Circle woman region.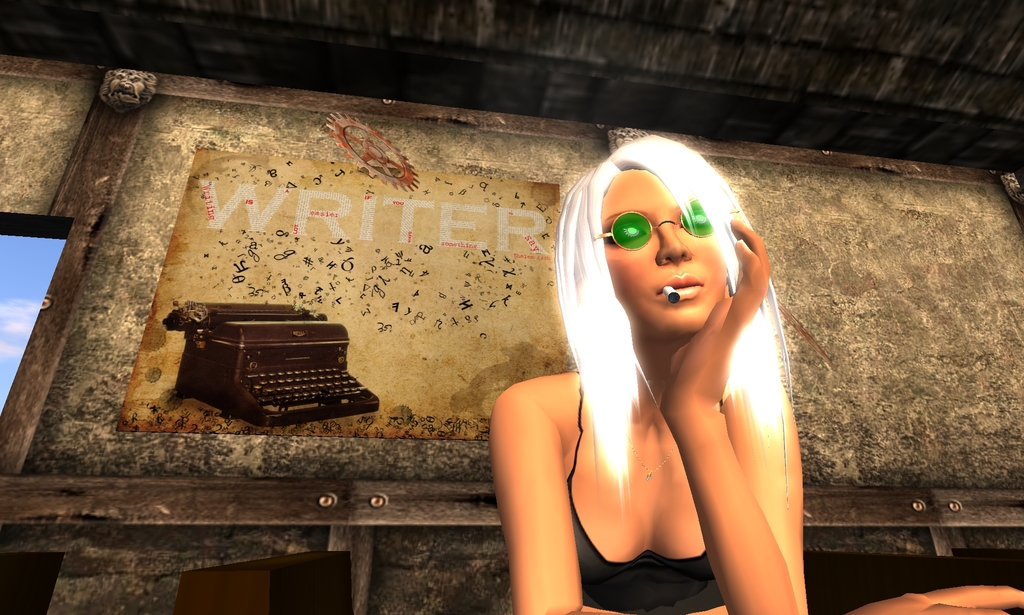
Region: BBox(488, 126, 815, 600).
